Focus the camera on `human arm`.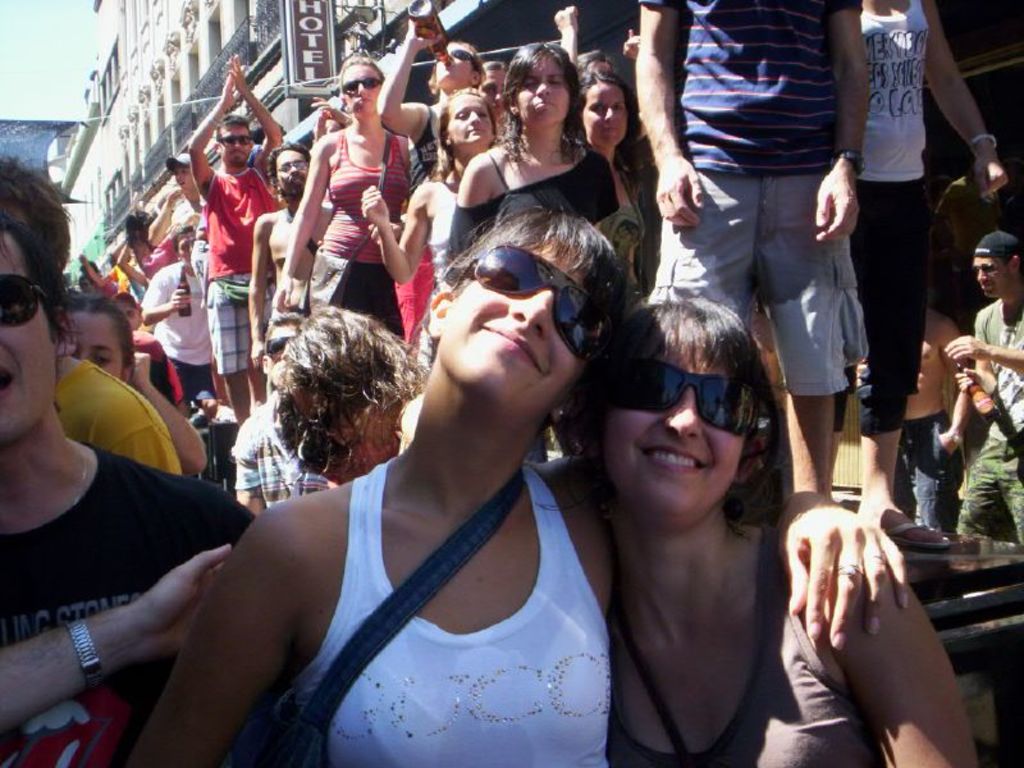
Focus region: rect(146, 186, 182, 250).
